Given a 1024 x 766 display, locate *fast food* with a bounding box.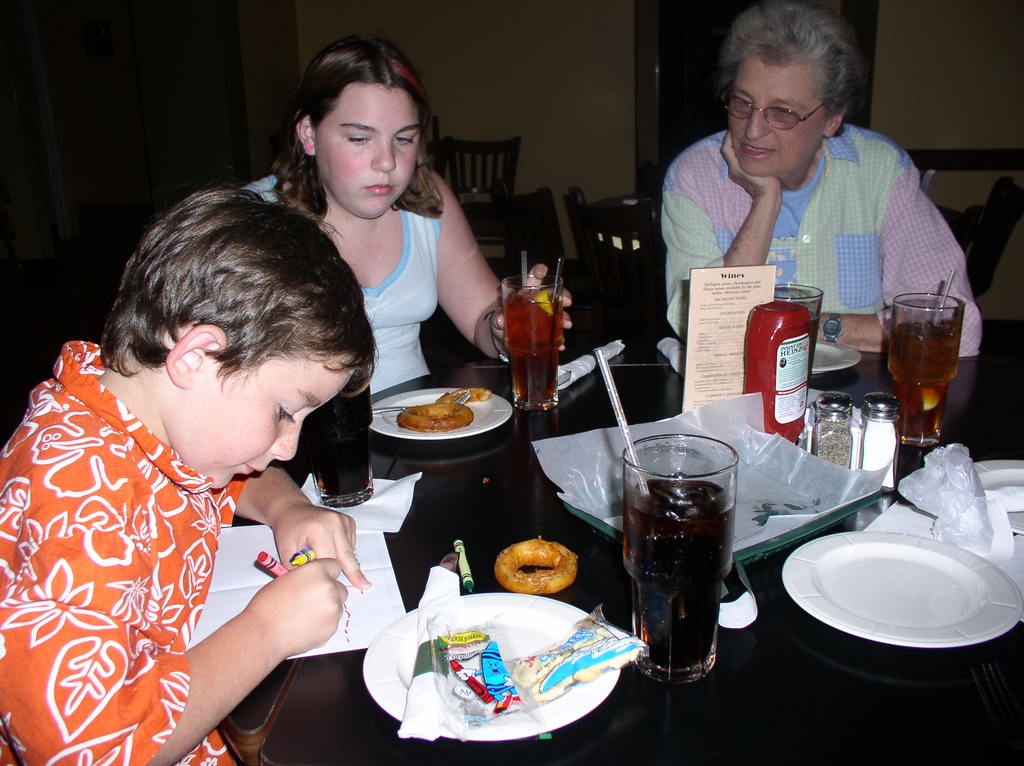
Located: bbox=(433, 385, 493, 404).
